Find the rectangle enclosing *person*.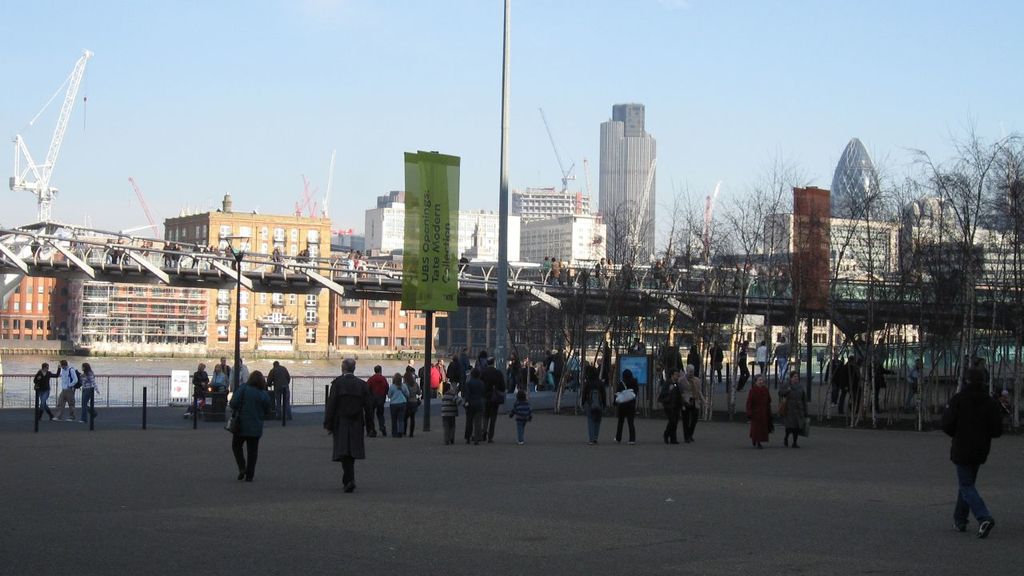
(223,372,276,480).
